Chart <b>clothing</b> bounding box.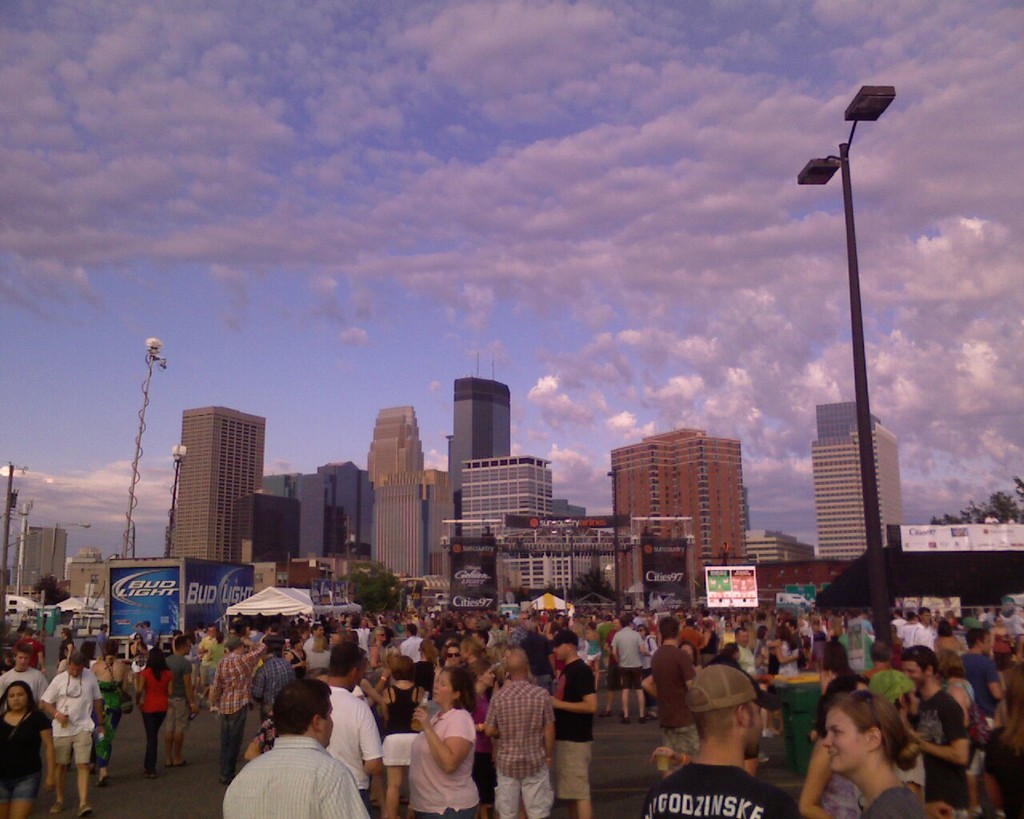
Charted: [left=910, top=685, right=968, bottom=818].
